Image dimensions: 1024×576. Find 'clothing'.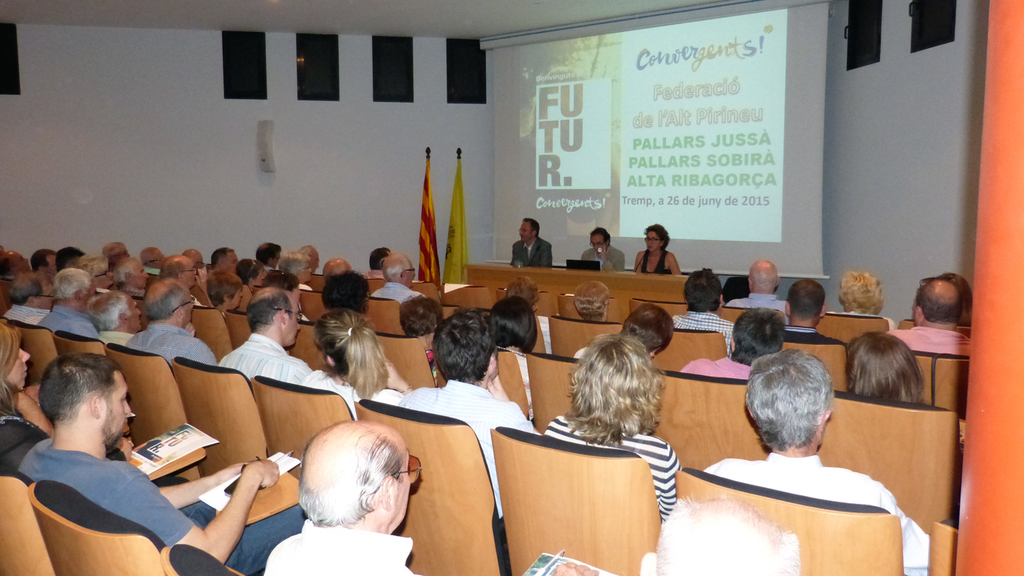
<region>543, 411, 684, 517</region>.
